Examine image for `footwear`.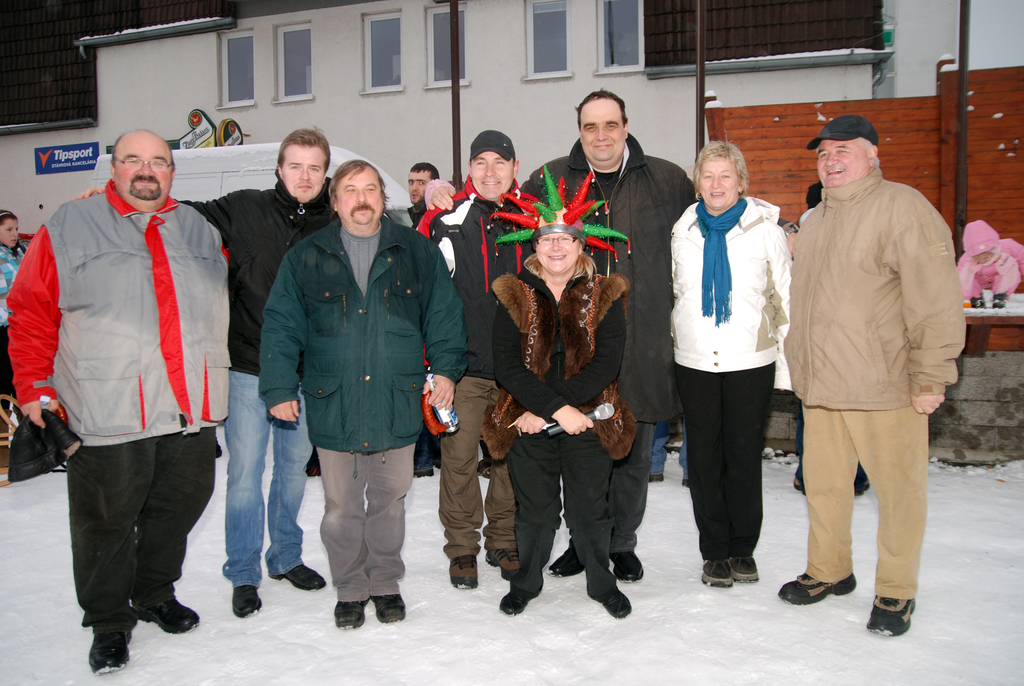
Examination result: box(451, 551, 479, 592).
